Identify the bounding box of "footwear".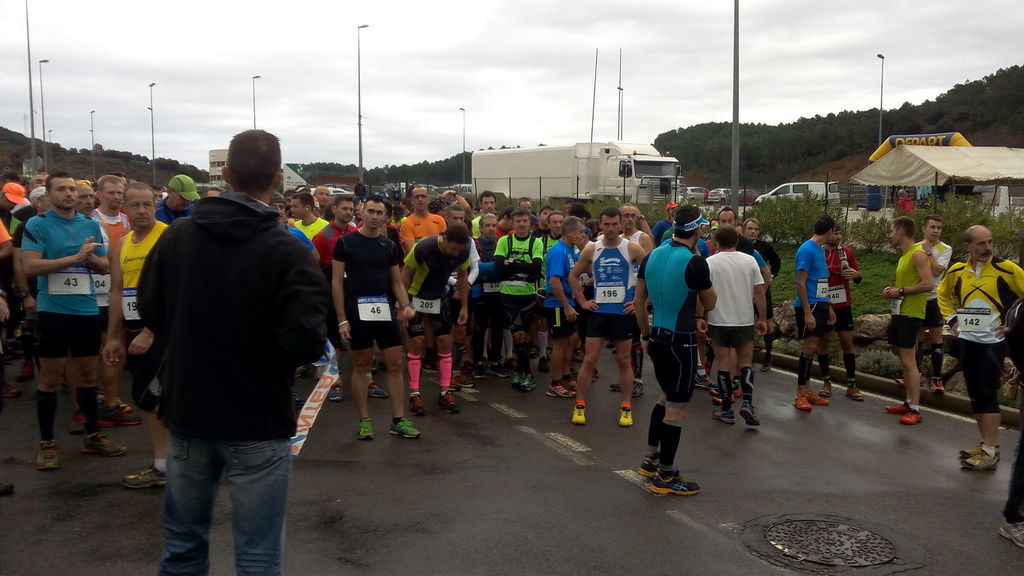
573, 406, 585, 424.
